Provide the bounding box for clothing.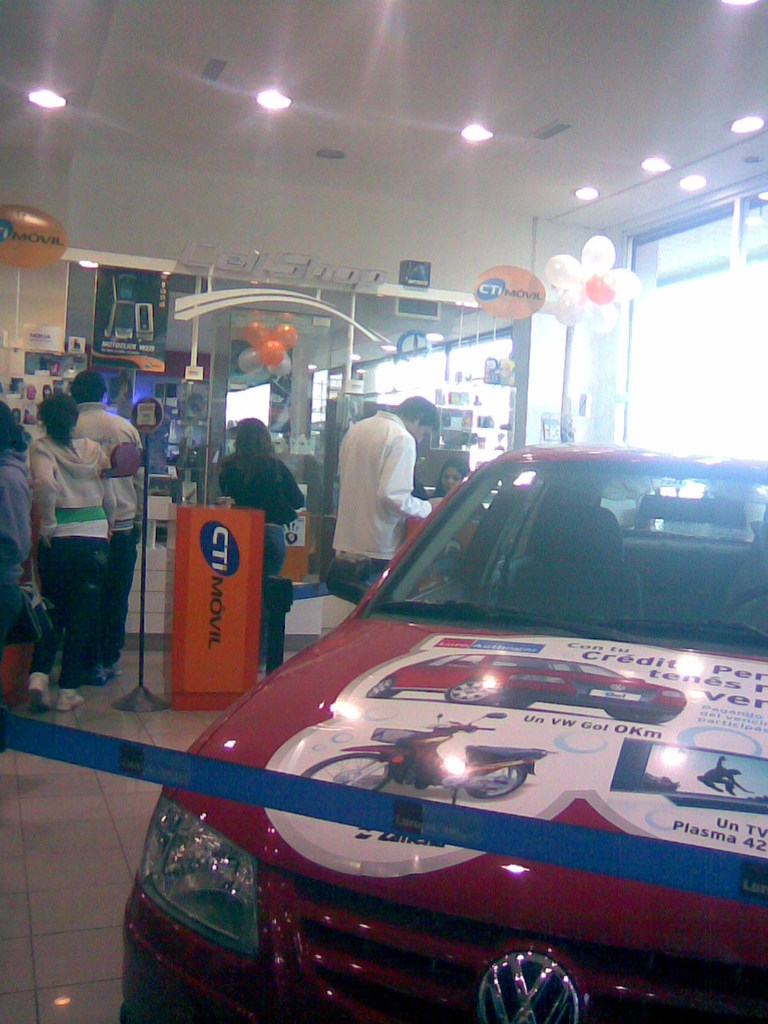
[left=106, top=528, right=138, bottom=667].
